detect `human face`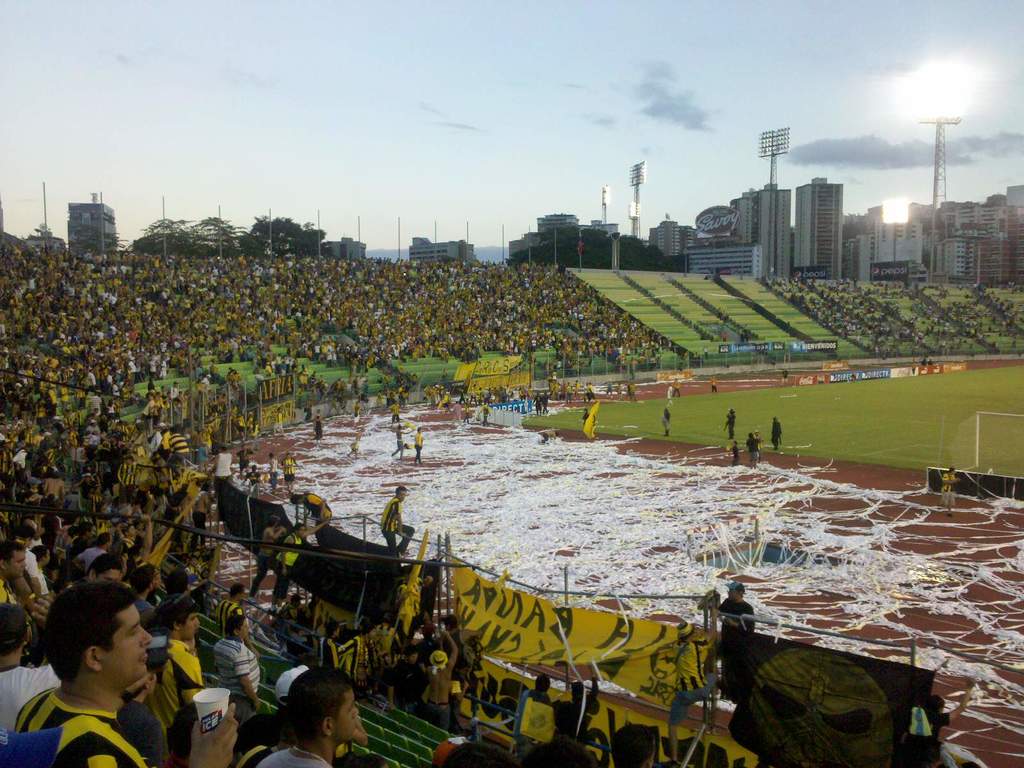
crop(99, 602, 152, 684)
